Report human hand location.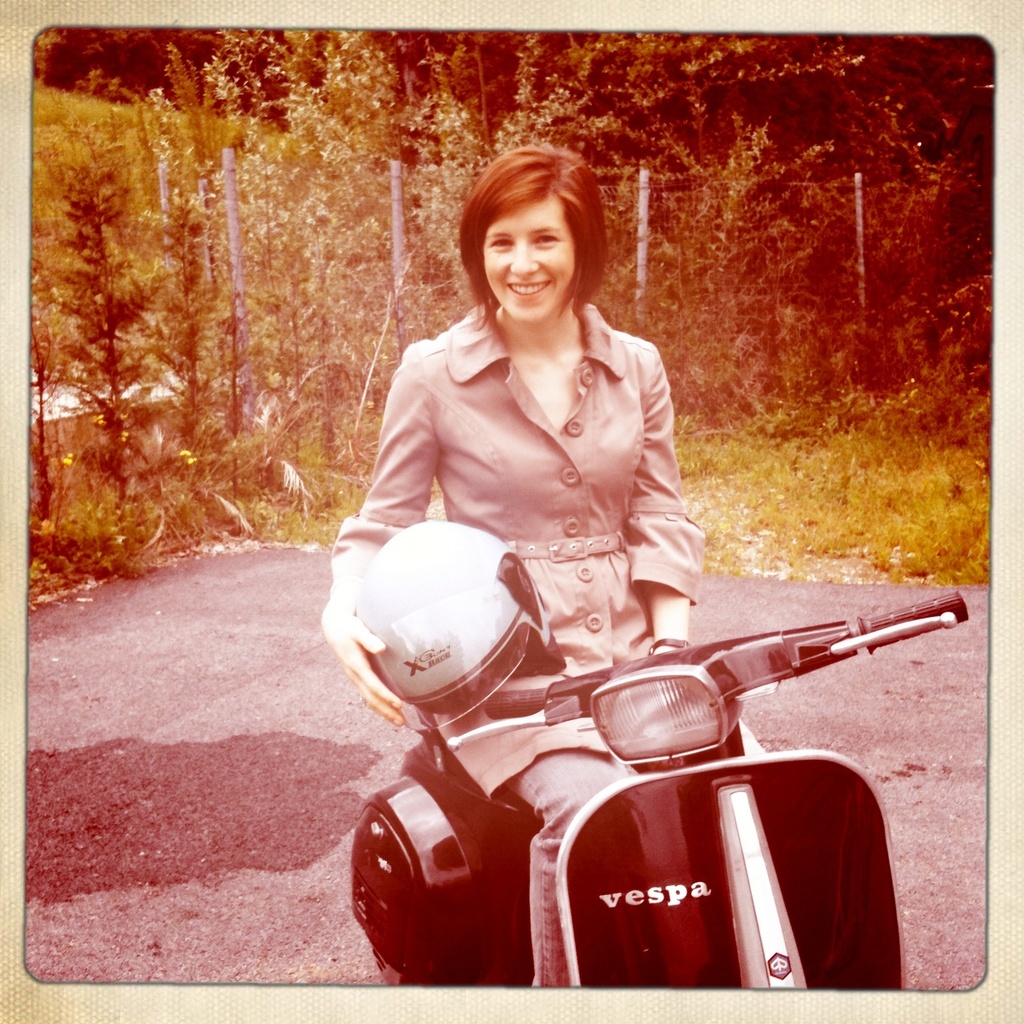
Report: 322/609/402/726.
